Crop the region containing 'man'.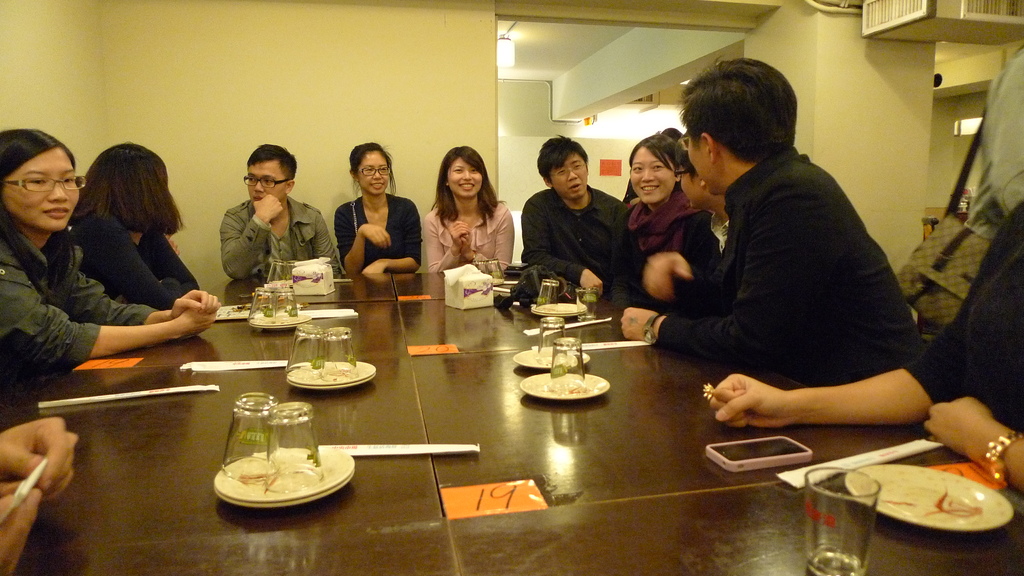
Crop region: rect(672, 144, 732, 276).
